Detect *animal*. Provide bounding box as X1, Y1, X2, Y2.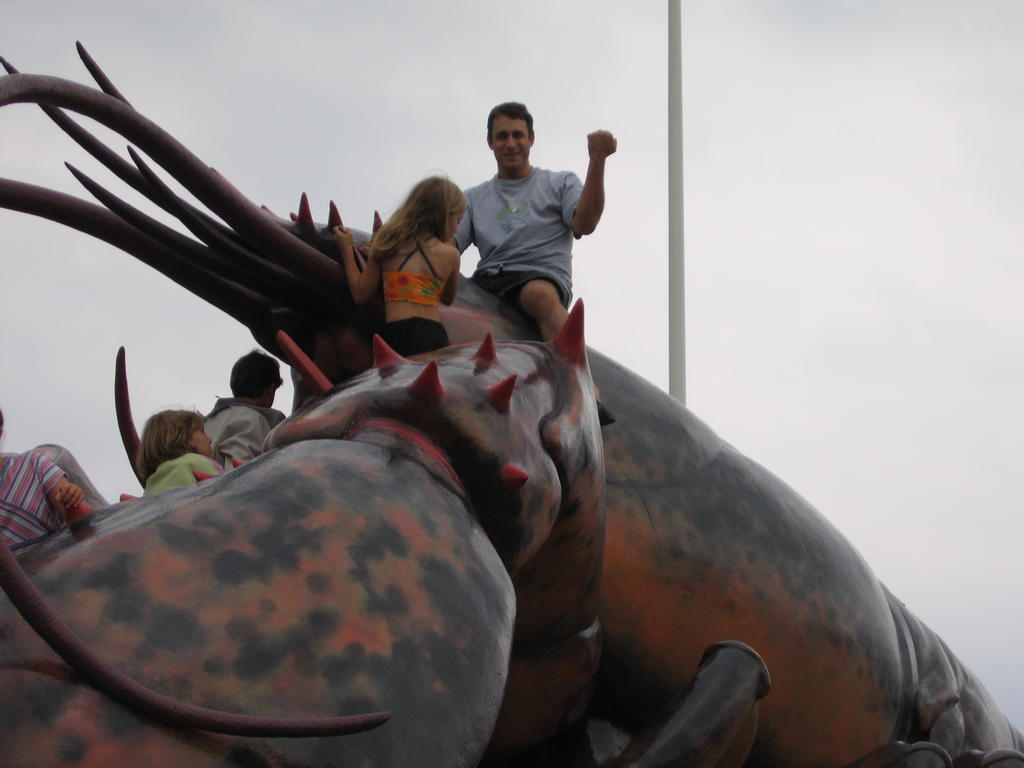
0, 39, 1023, 767.
